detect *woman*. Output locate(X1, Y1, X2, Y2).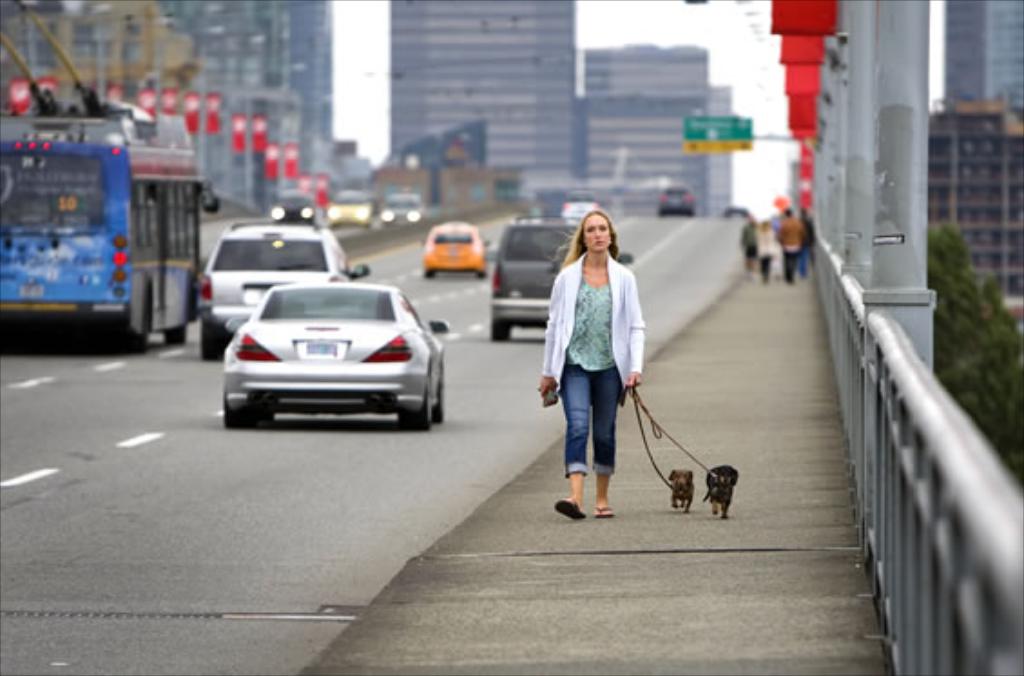
locate(758, 217, 770, 286).
